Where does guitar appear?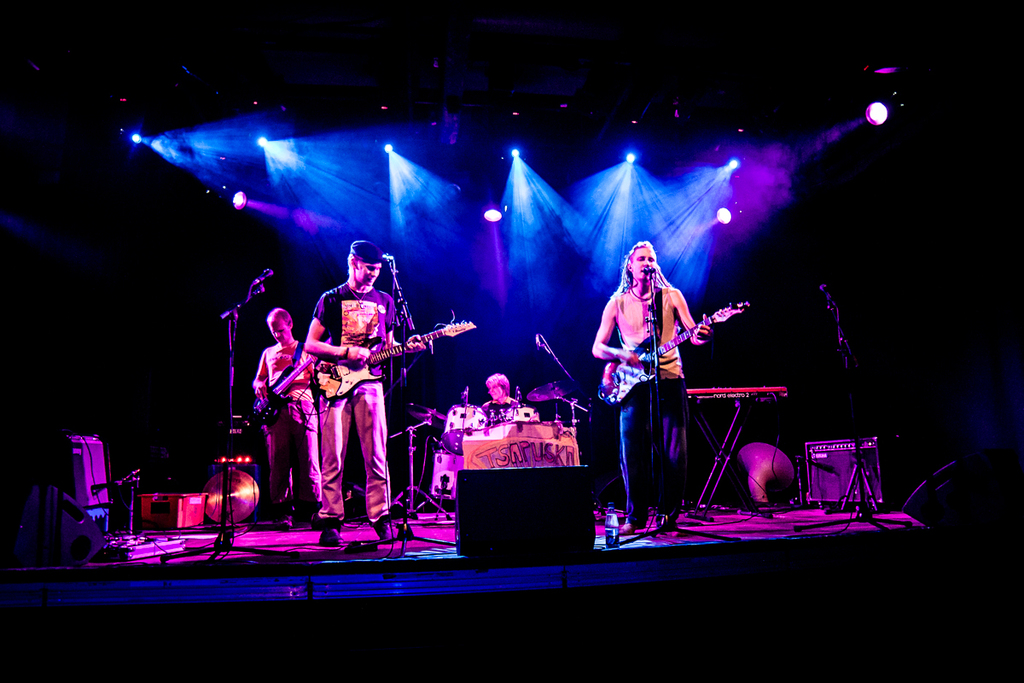
Appears at (591,295,741,422).
